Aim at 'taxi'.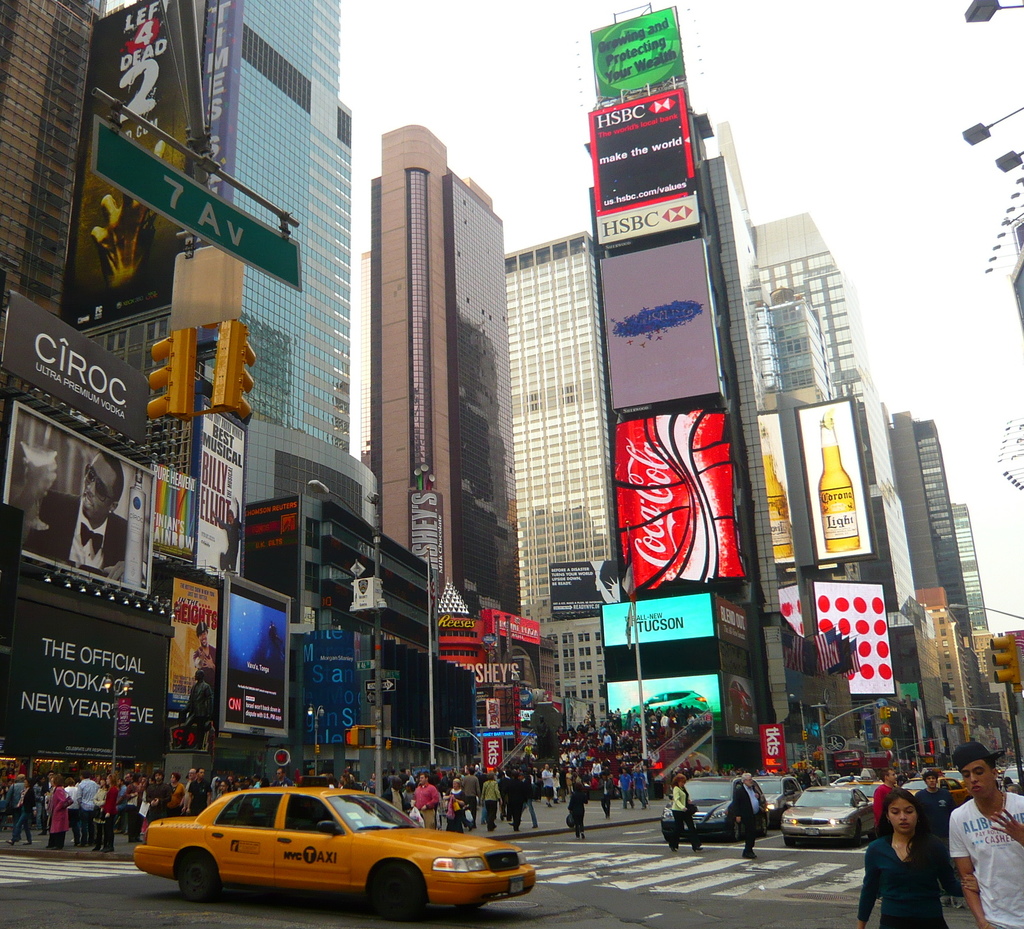
Aimed at Rect(836, 766, 894, 812).
